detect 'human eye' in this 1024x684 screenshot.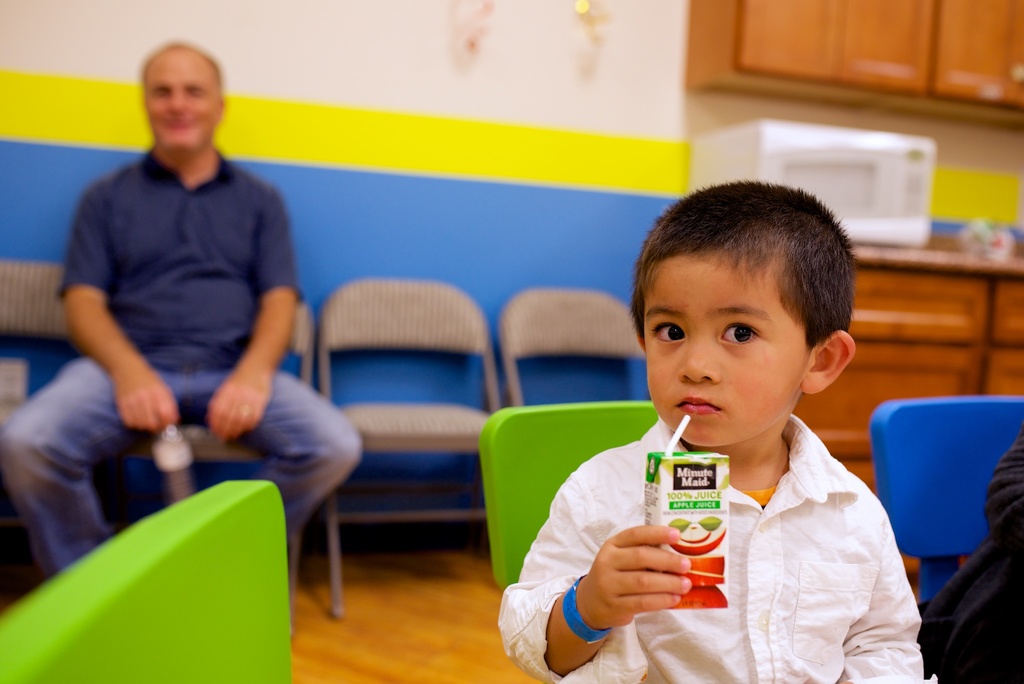
Detection: 648 318 688 348.
